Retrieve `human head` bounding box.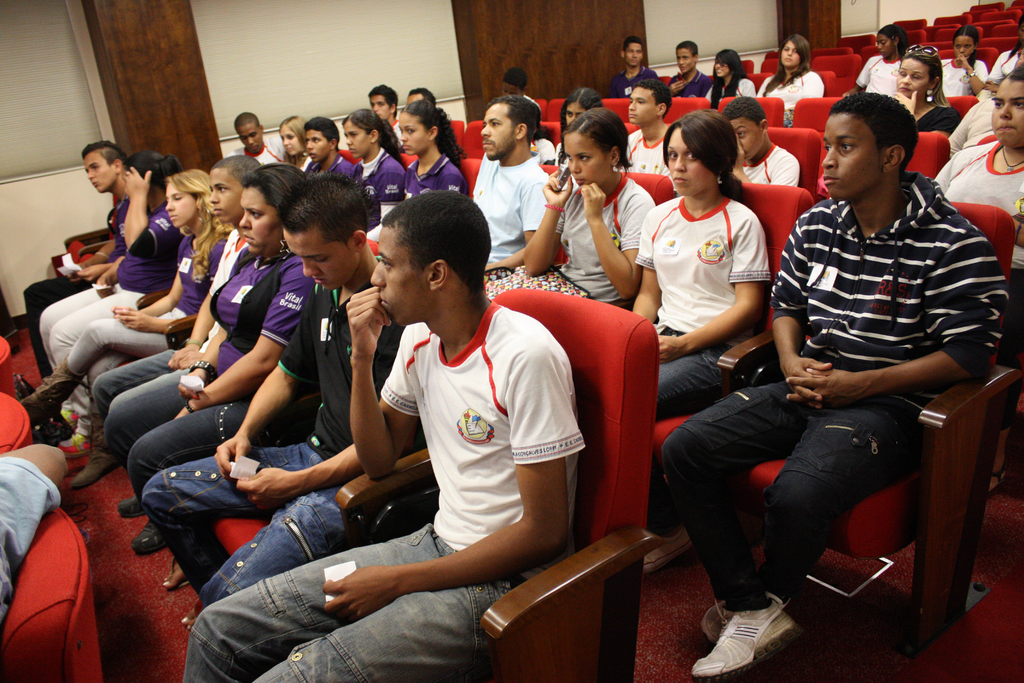
Bounding box: BBox(988, 67, 1023, 147).
